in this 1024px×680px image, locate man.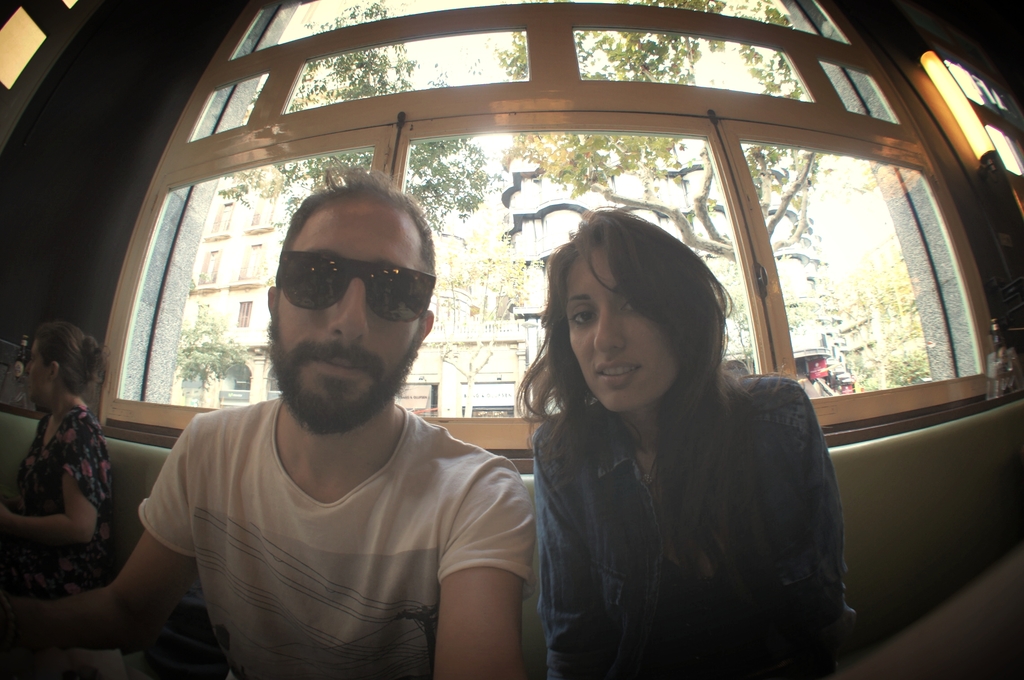
Bounding box: l=110, t=160, r=558, b=666.
